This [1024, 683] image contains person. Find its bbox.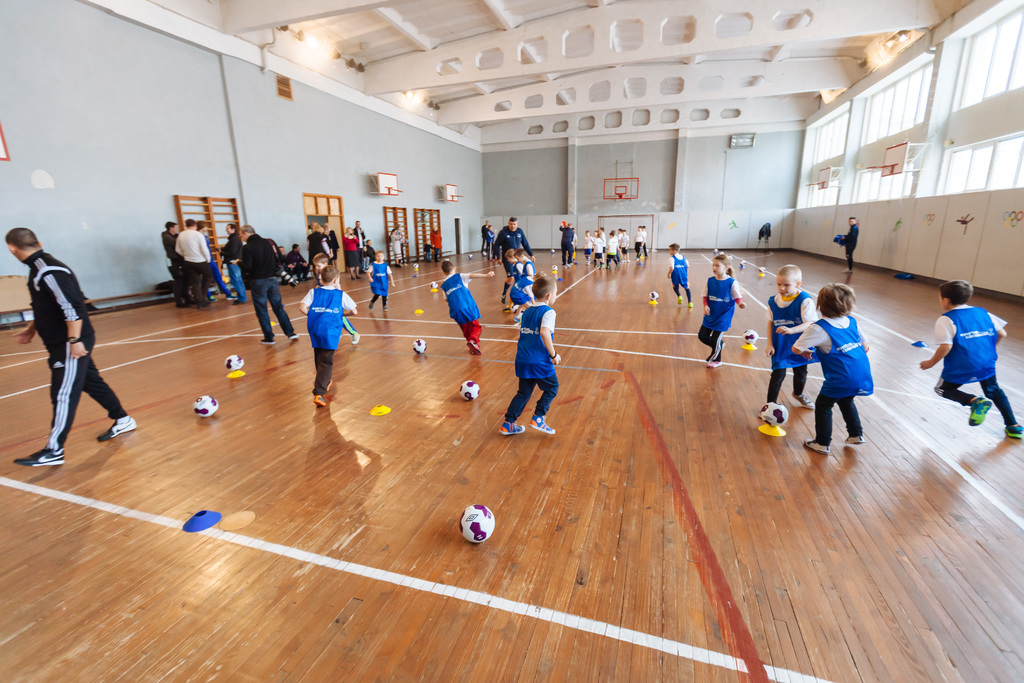
pyautogui.locateOnScreen(494, 213, 543, 281).
